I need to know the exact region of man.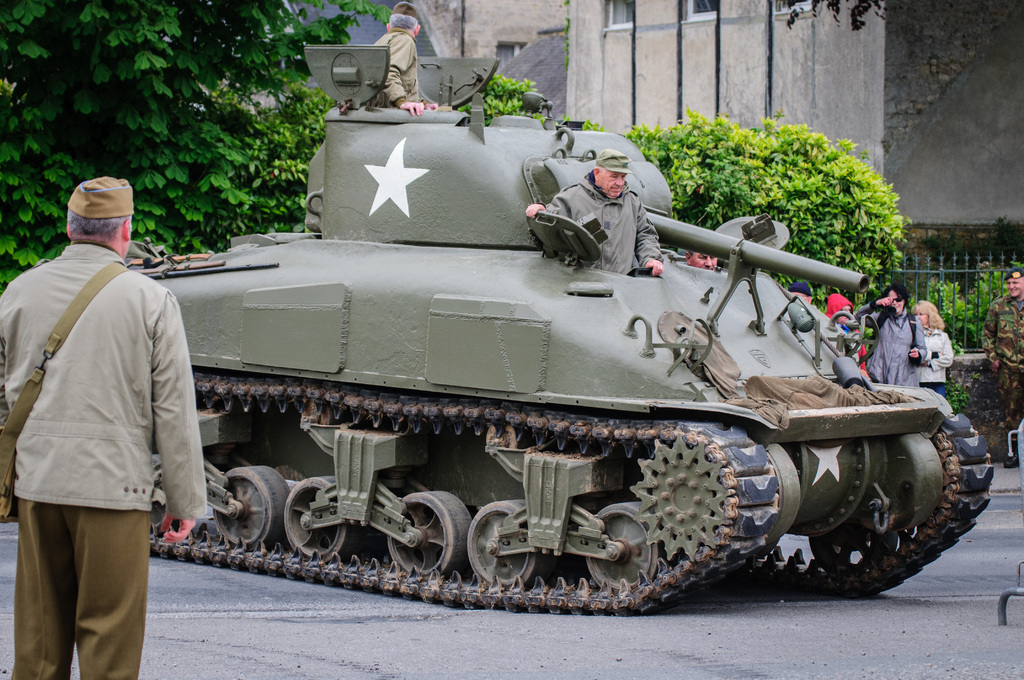
Region: crop(979, 266, 1023, 469).
